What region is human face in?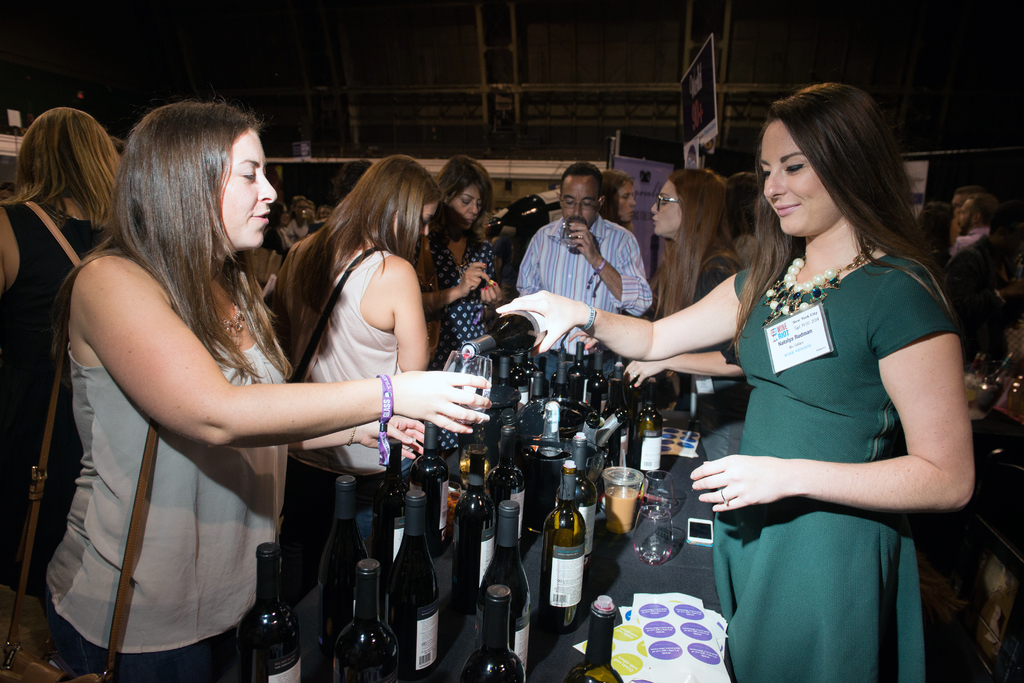
left=388, top=193, right=436, bottom=257.
